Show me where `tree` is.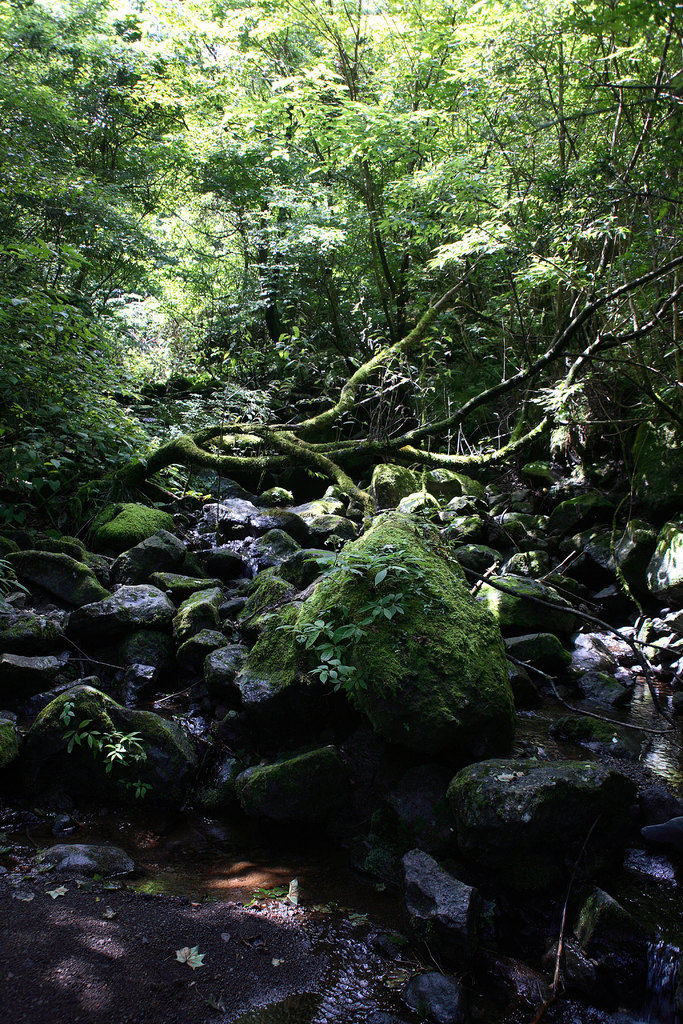
`tree` is at box(379, 0, 562, 503).
